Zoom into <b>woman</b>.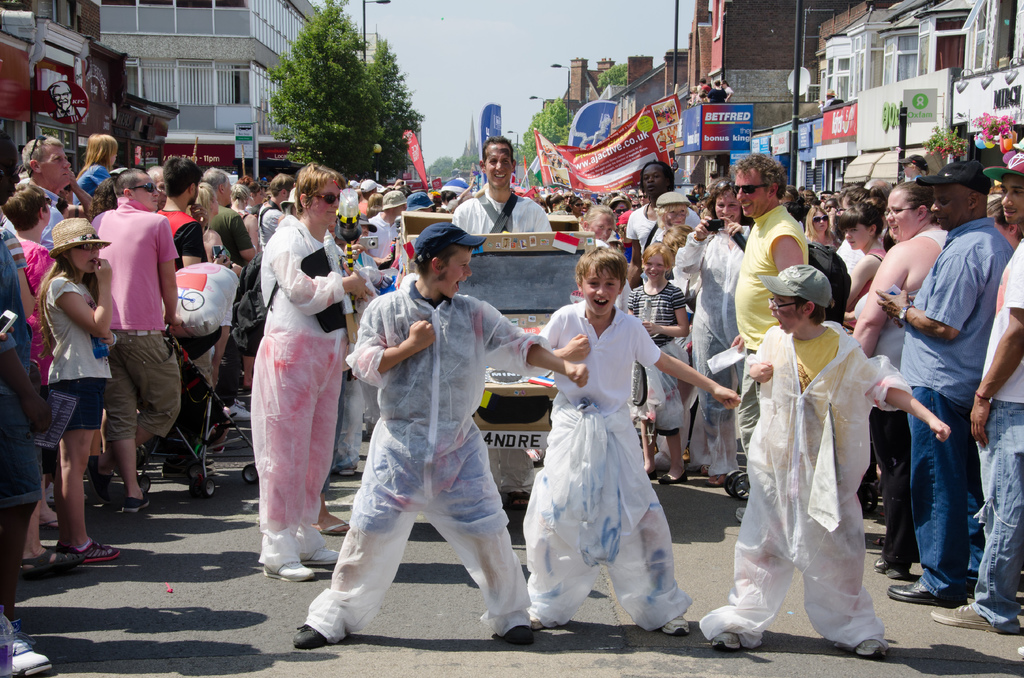
Zoom target: l=782, t=180, r=806, b=232.
